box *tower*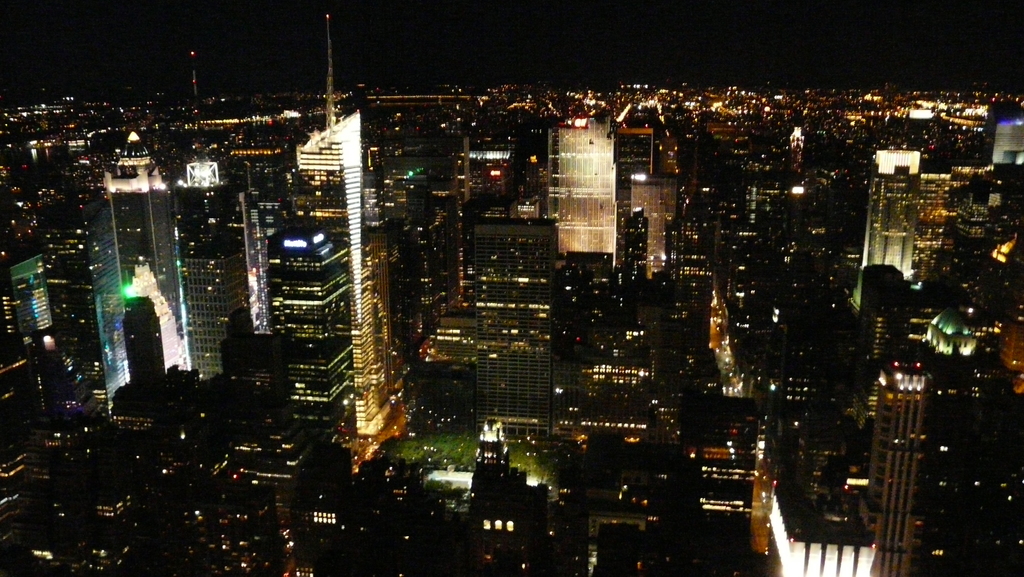
box(984, 107, 1020, 162)
